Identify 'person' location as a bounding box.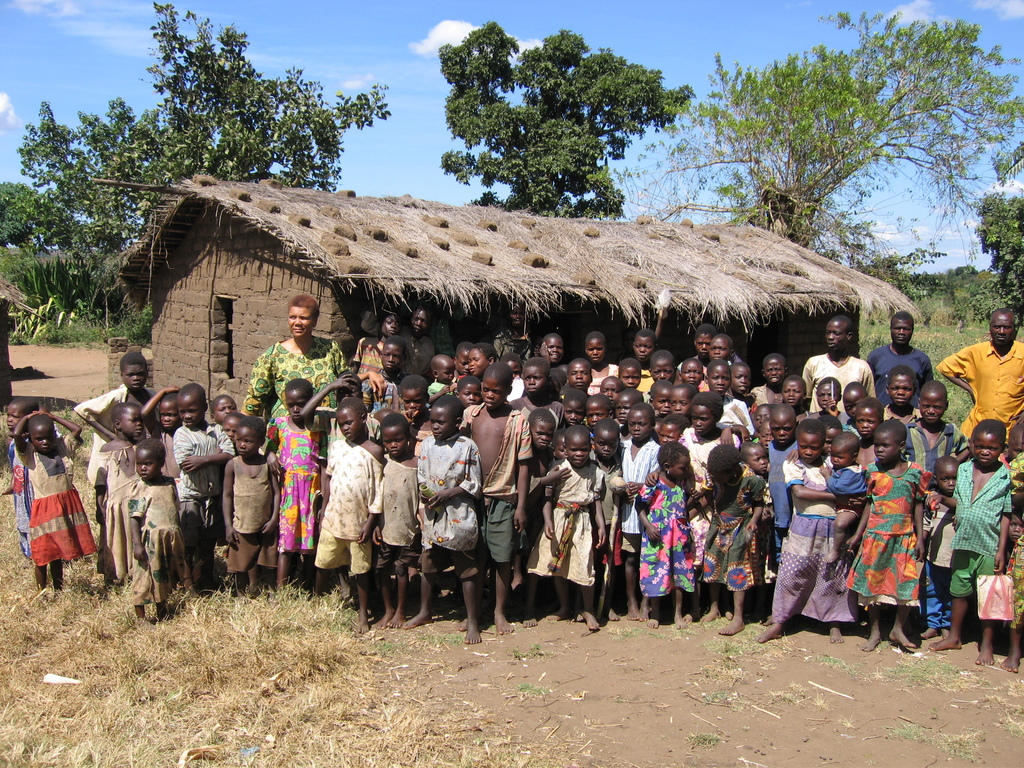
{"x1": 650, "y1": 346, "x2": 676, "y2": 383}.
